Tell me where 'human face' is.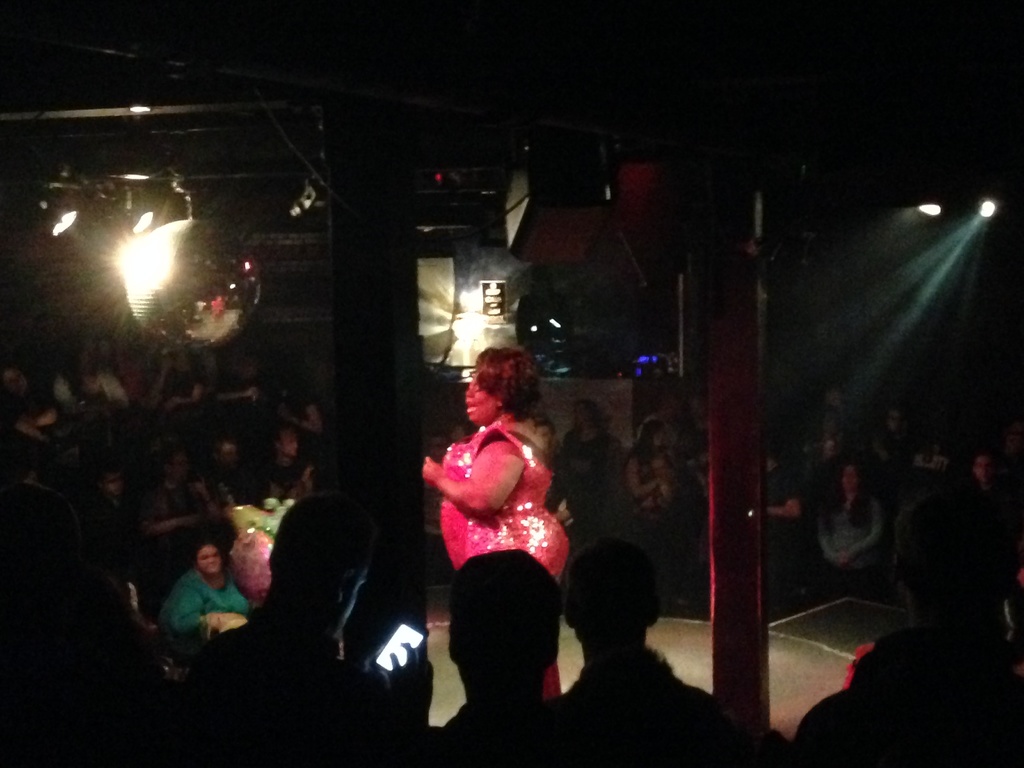
'human face' is at {"left": 463, "top": 380, "right": 499, "bottom": 428}.
